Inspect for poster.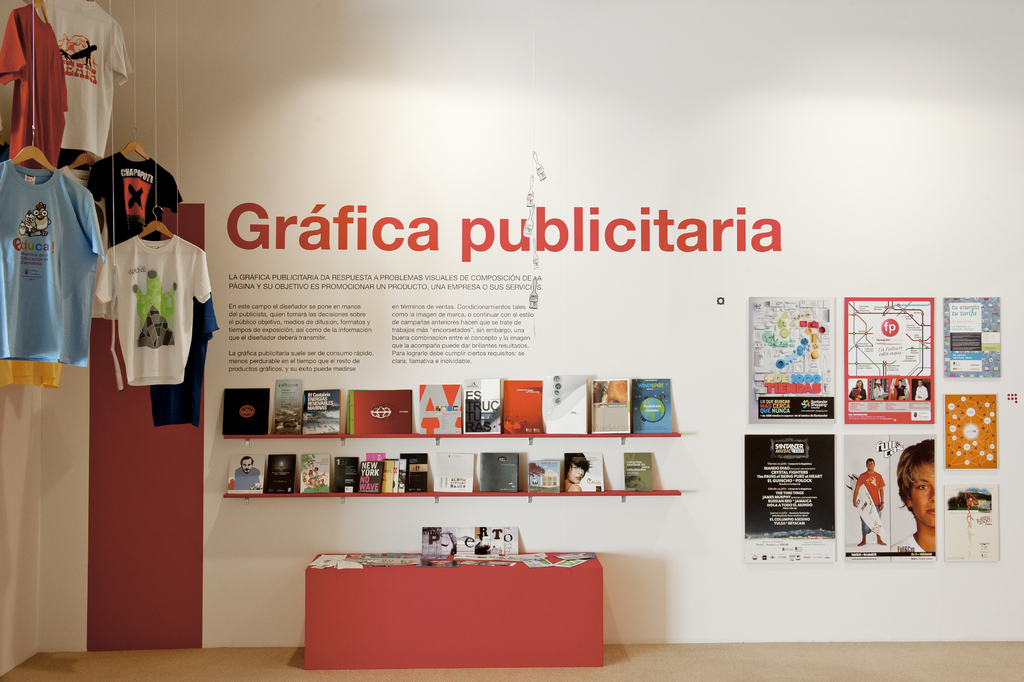
Inspection: l=422, t=524, r=543, b=564.
